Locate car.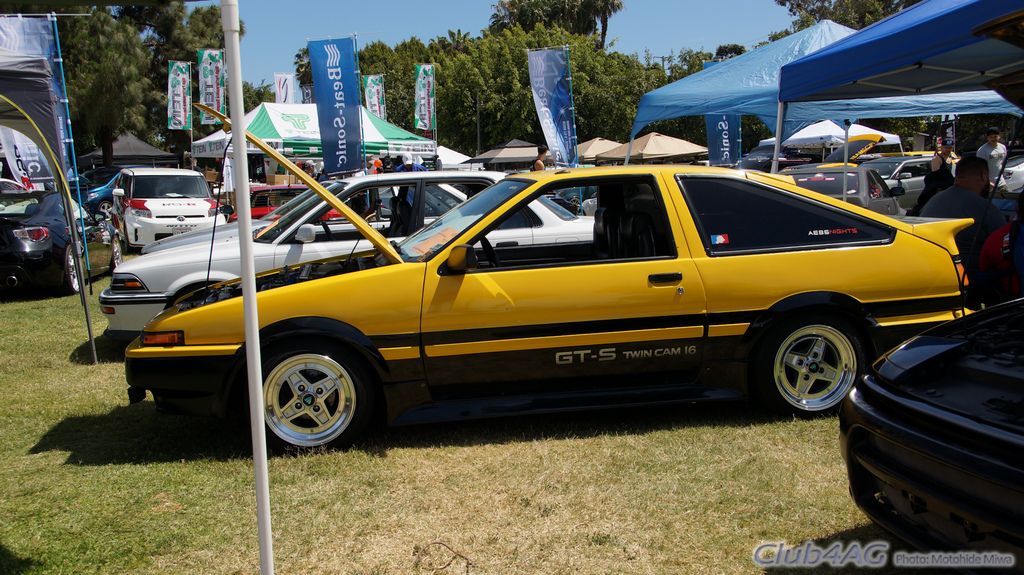
Bounding box: bbox(117, 161, 232, 249).
